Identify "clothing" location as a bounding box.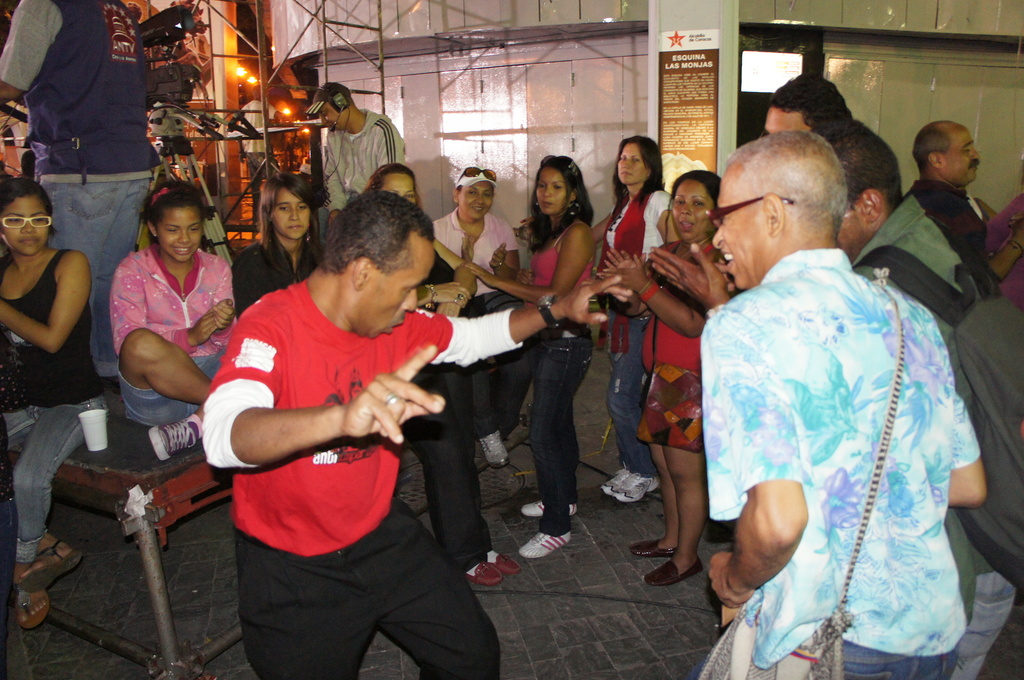
{"x1": 605, "y1": 181, "x2": 663, "y2": 474}.
